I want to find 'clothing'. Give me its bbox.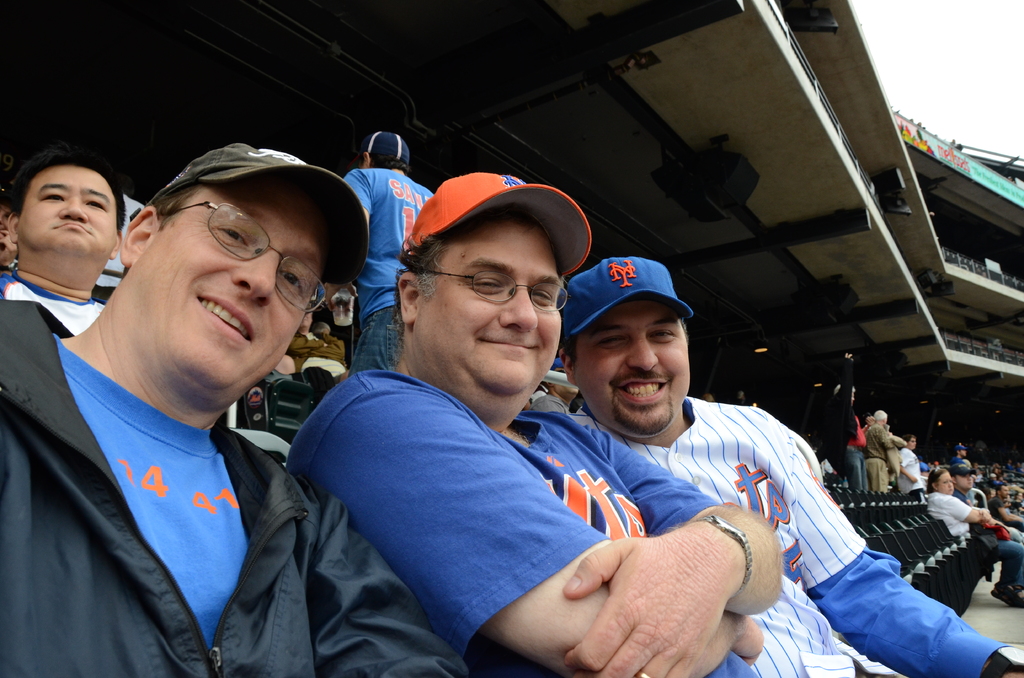
Rect(945, 436, 970, 455).
